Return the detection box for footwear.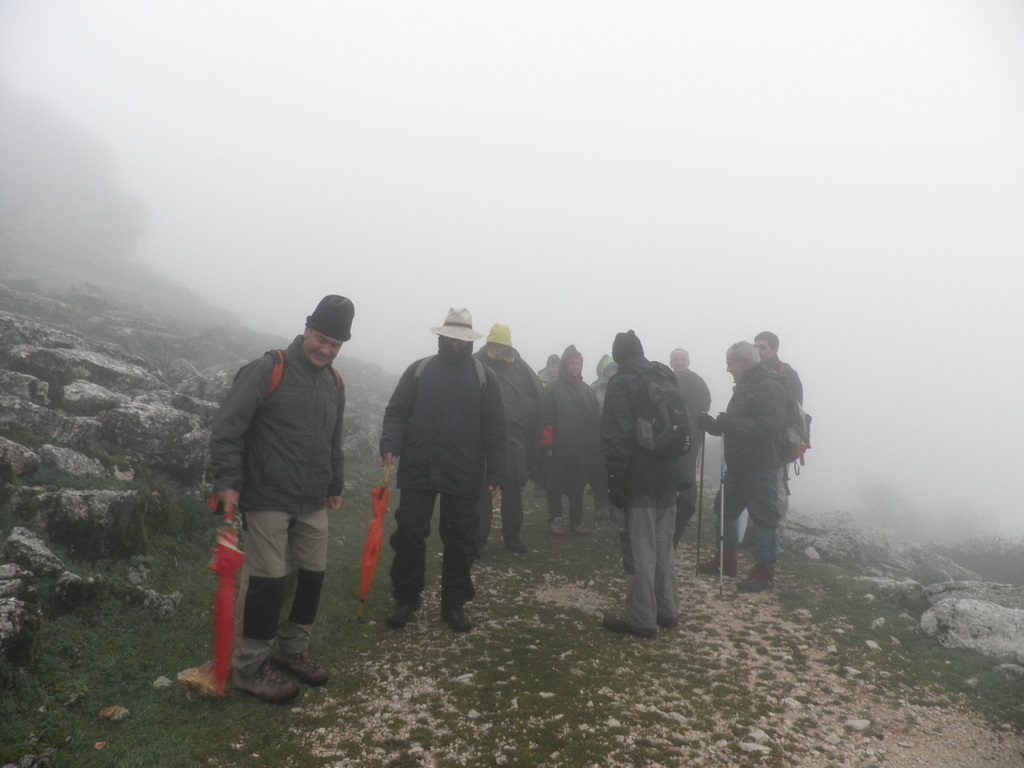
[x1=388, y1=597, x2=421, y2=629].
